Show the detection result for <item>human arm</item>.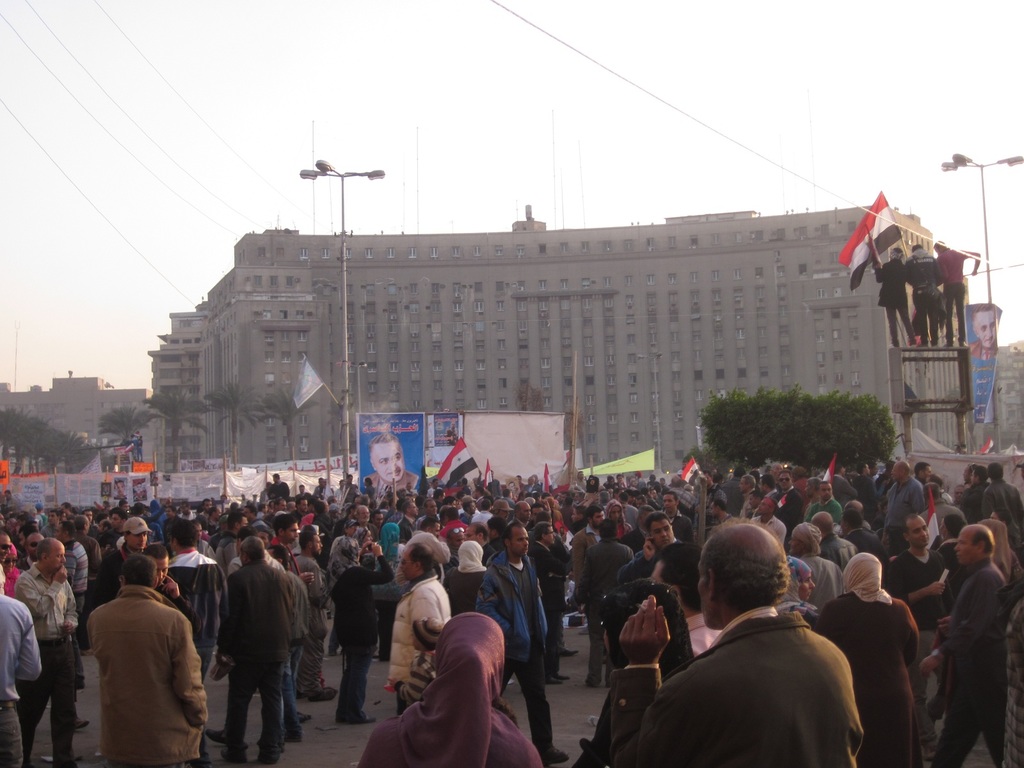
(931,611,955,643).
